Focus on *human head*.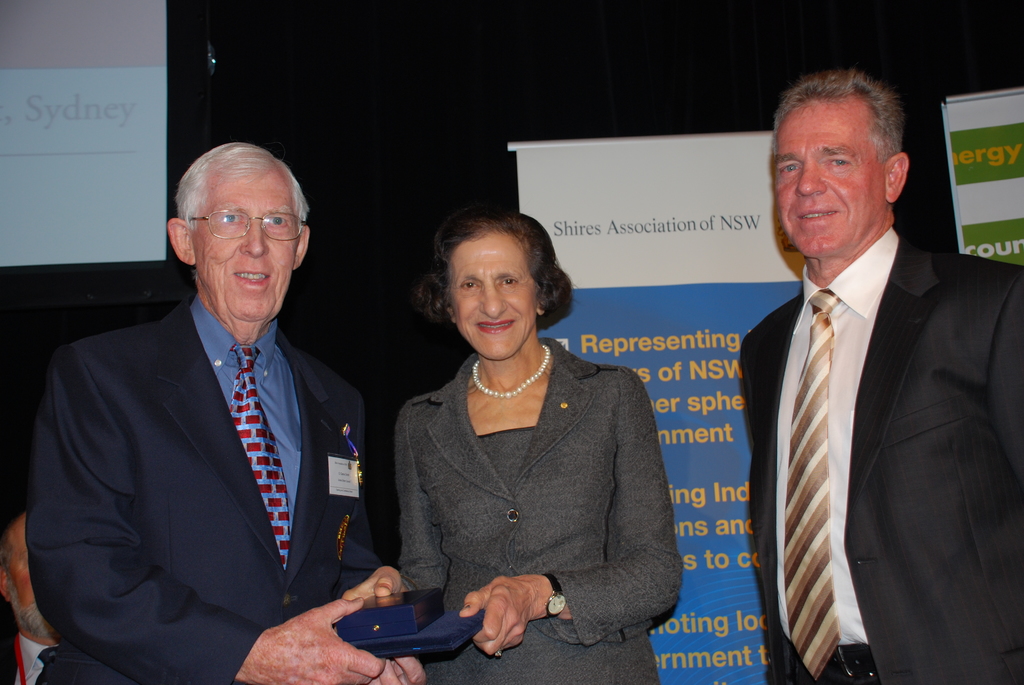
Focused at BBox(0, 513, 44, 639).
